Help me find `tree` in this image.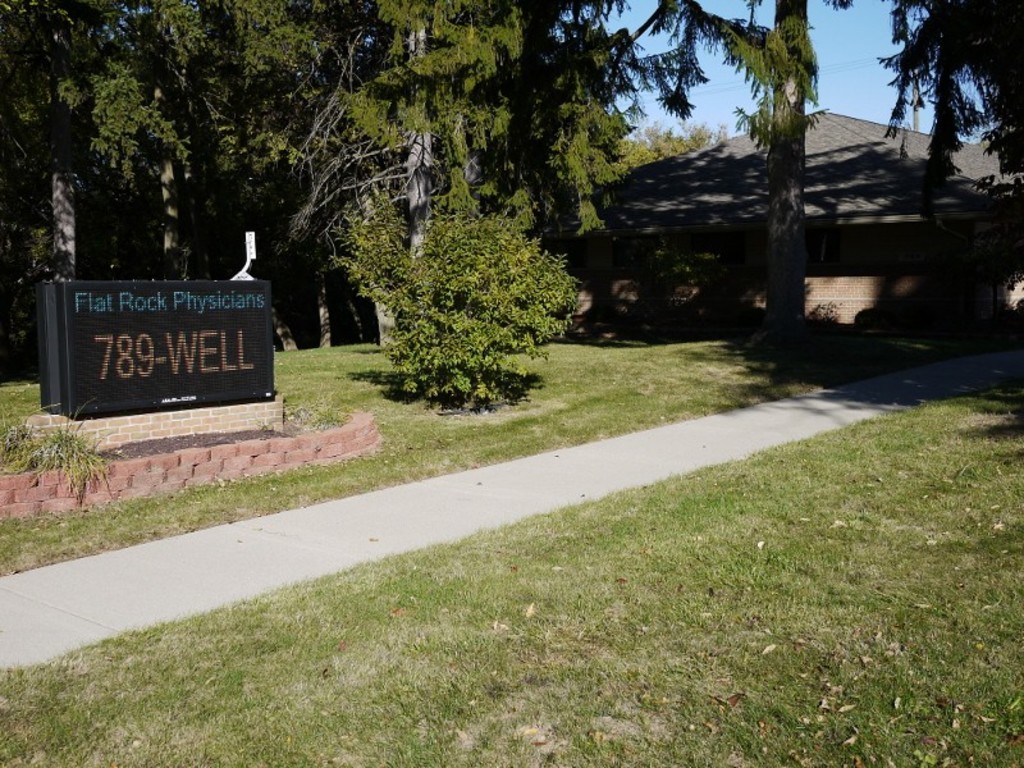
Found it: <box>563,0,831,349</box>.
